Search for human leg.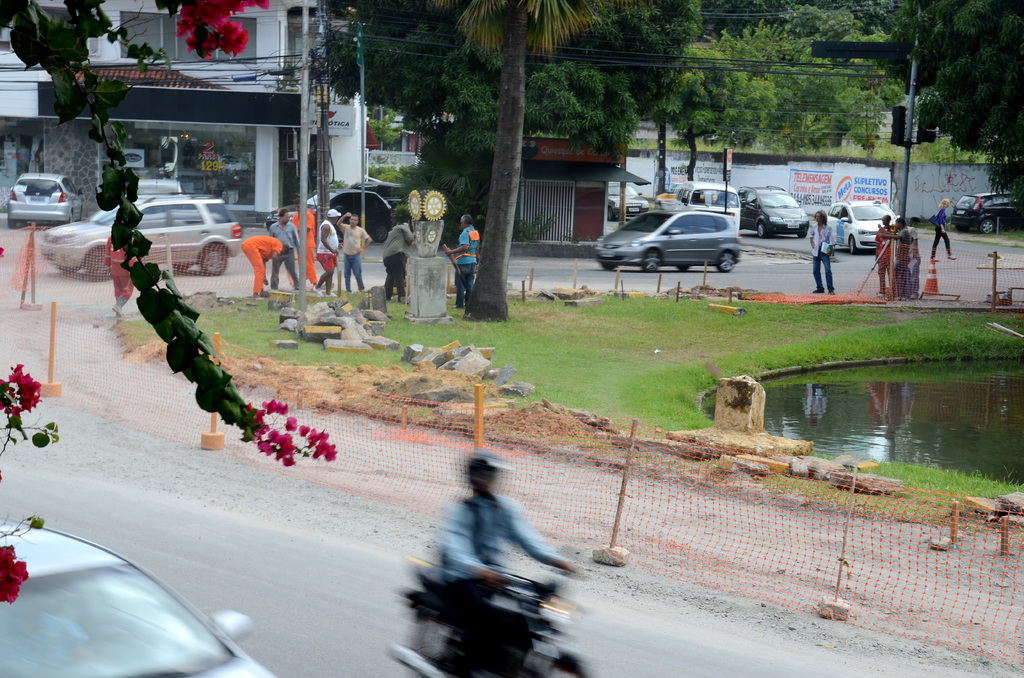
Found at <region>465, 257, 477, 278</region>.
